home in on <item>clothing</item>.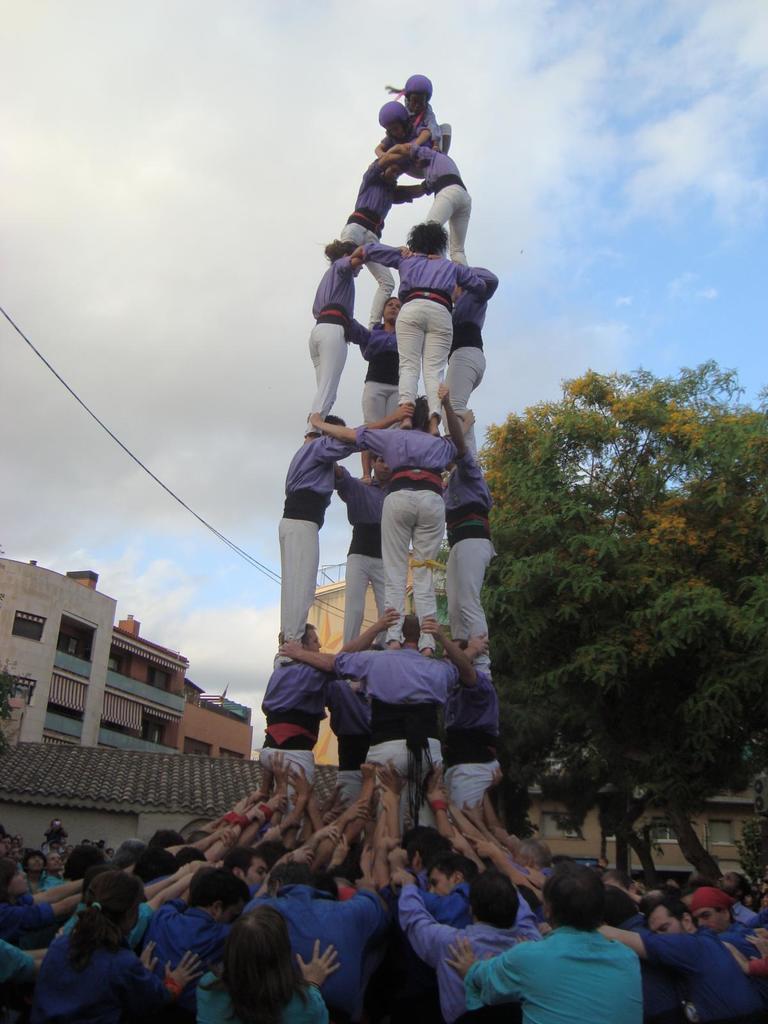
Homed in at (x1=285, y1=437, x2=351, y2=650).
